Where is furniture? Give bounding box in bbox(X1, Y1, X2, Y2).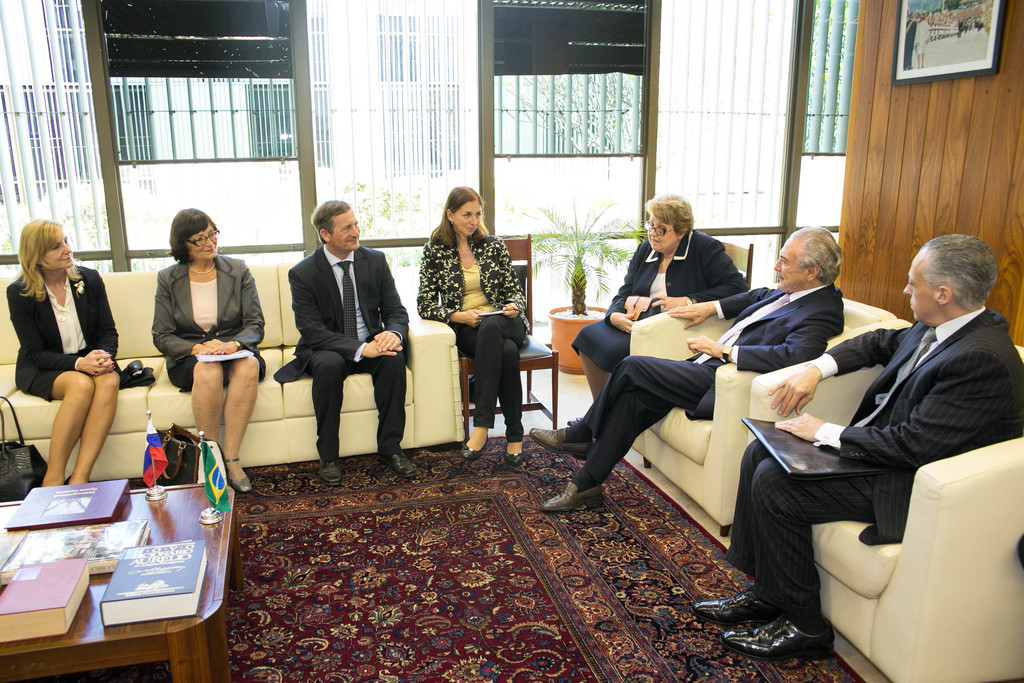
bbox(721, 241, 755, 284).
